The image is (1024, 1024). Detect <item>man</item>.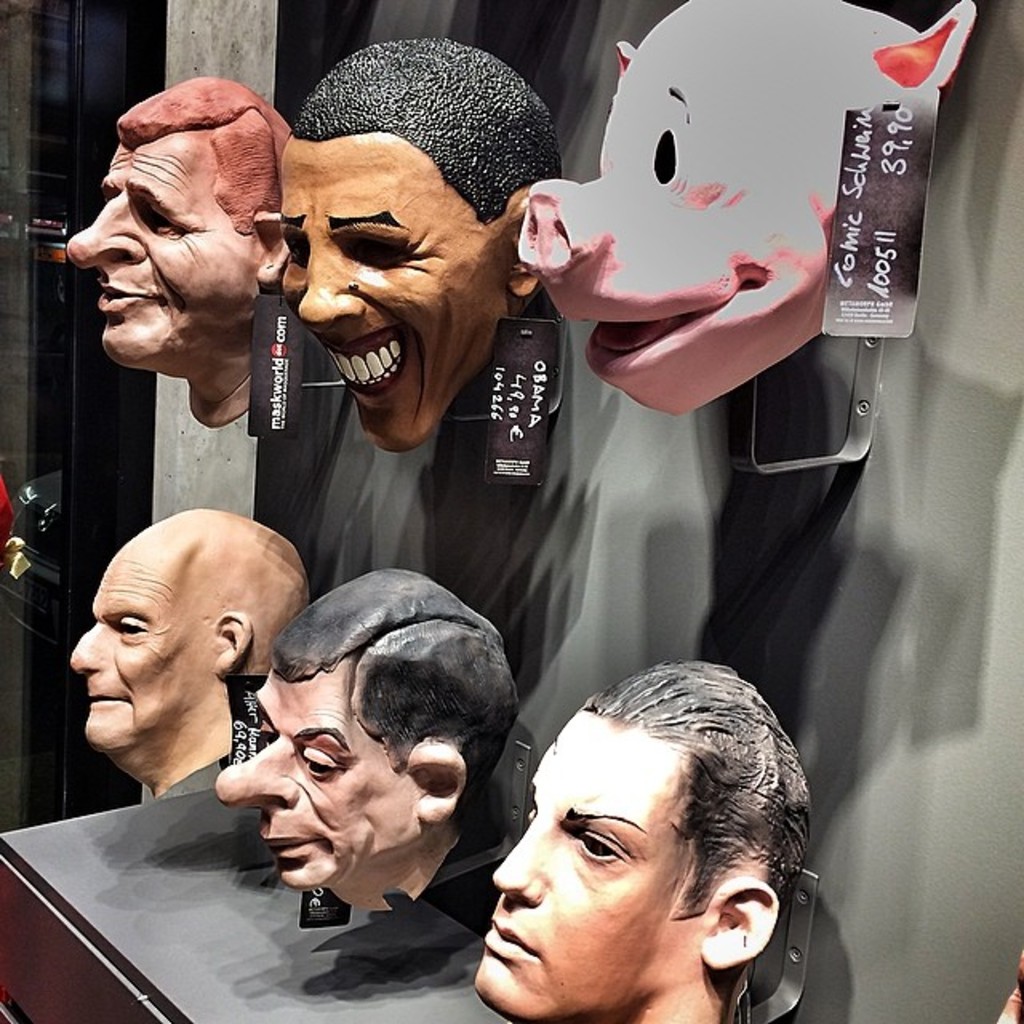
Detection: (214,565,523,930).
